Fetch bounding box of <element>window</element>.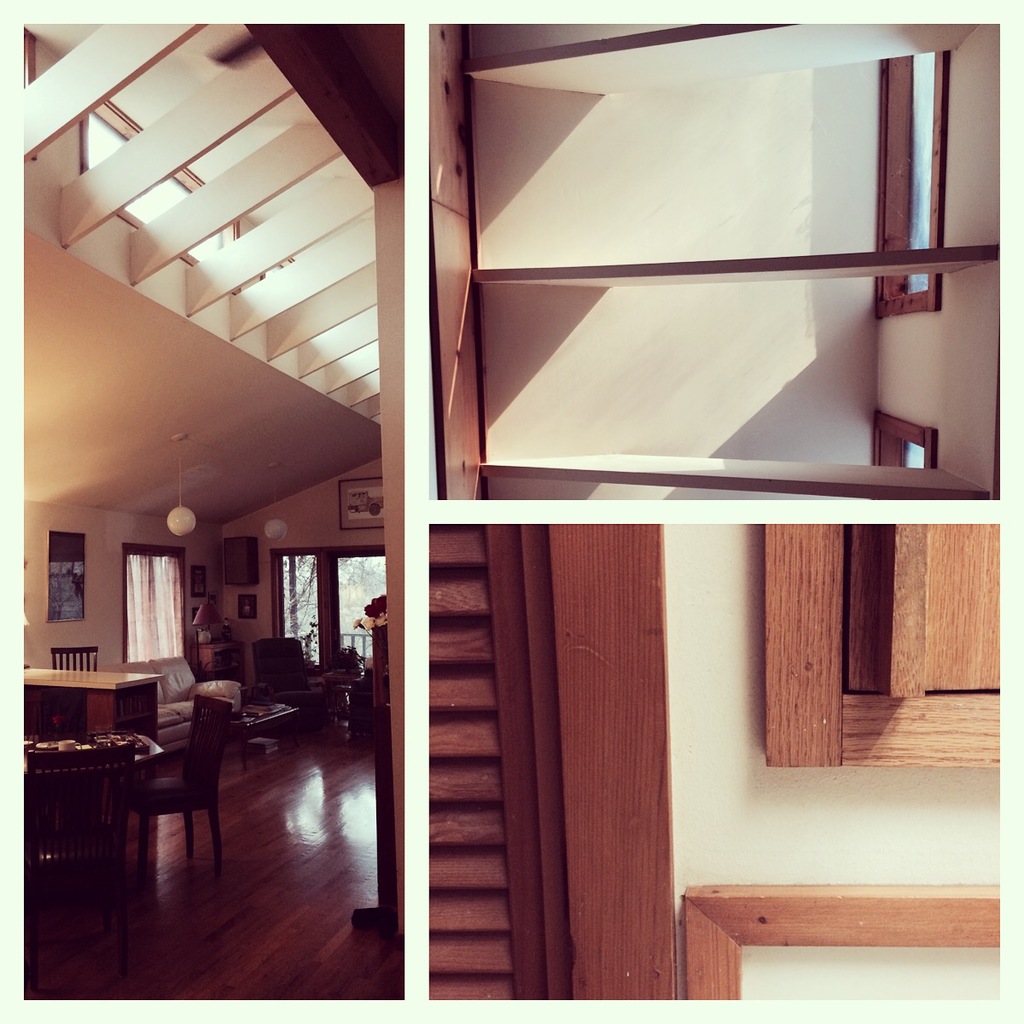
Bbox: detection(878, 53, 949, 308).
